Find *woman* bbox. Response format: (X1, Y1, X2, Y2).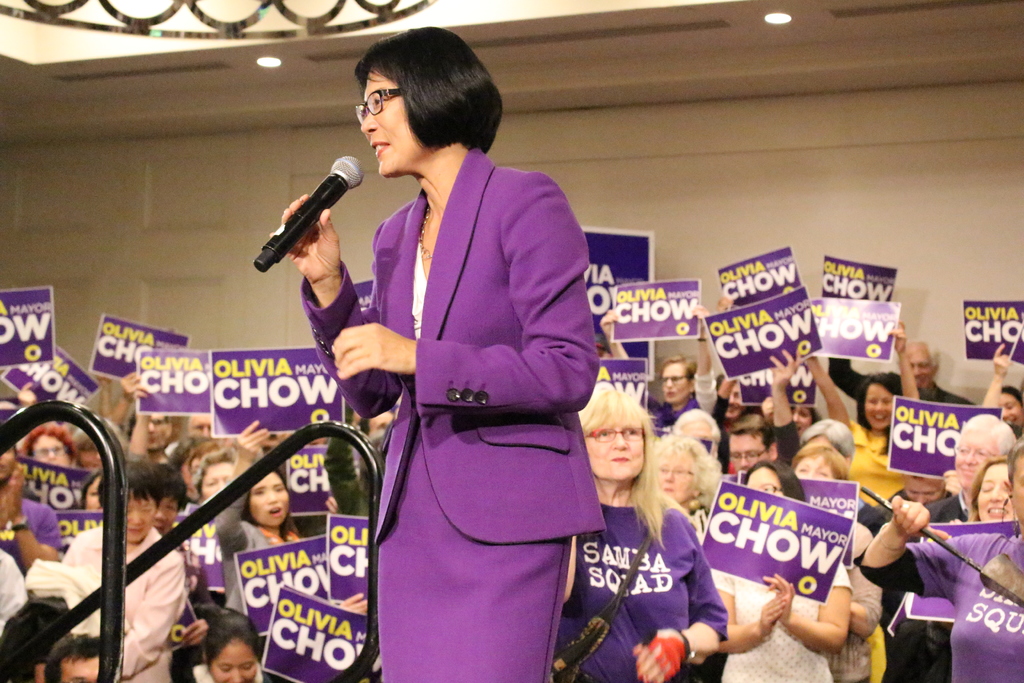
(863, 457, 1016, 682).
